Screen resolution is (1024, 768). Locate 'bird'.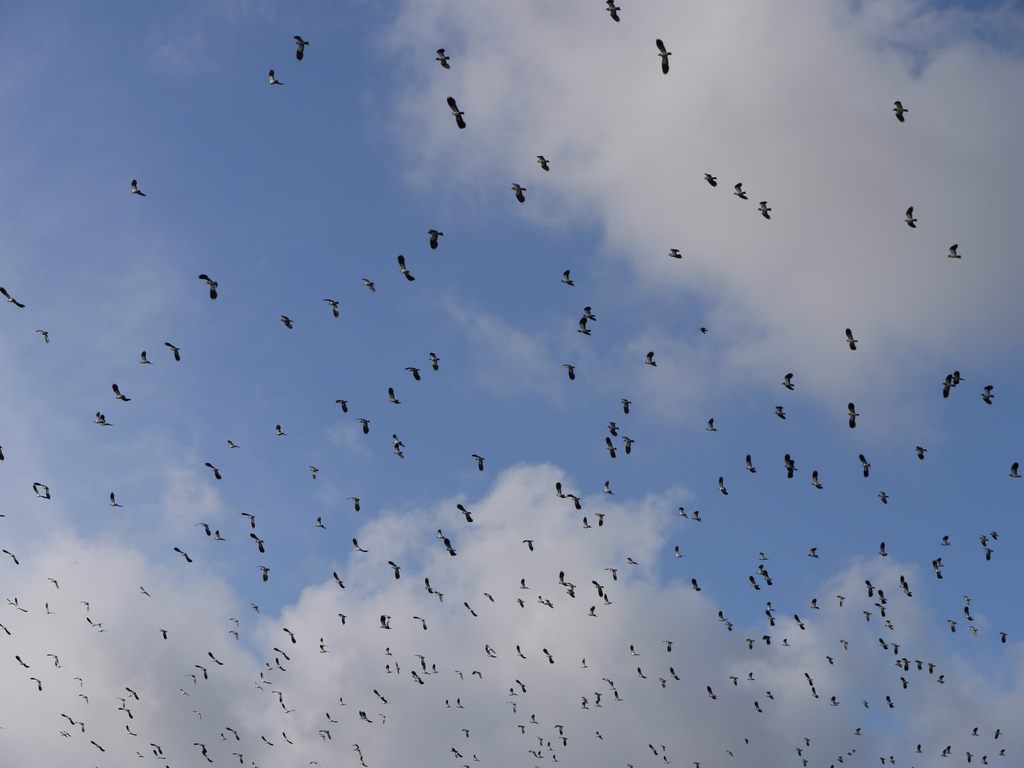
[431,47,451,72].
